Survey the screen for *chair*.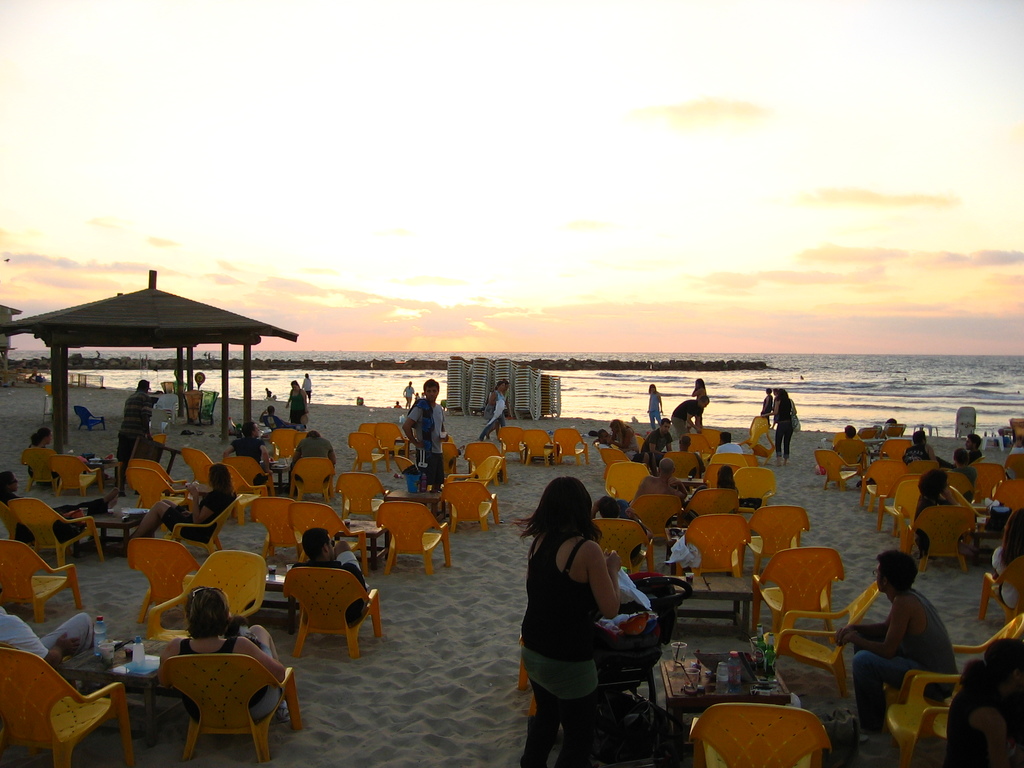
Survey found: bbox=(22, 447, 65, 490).
